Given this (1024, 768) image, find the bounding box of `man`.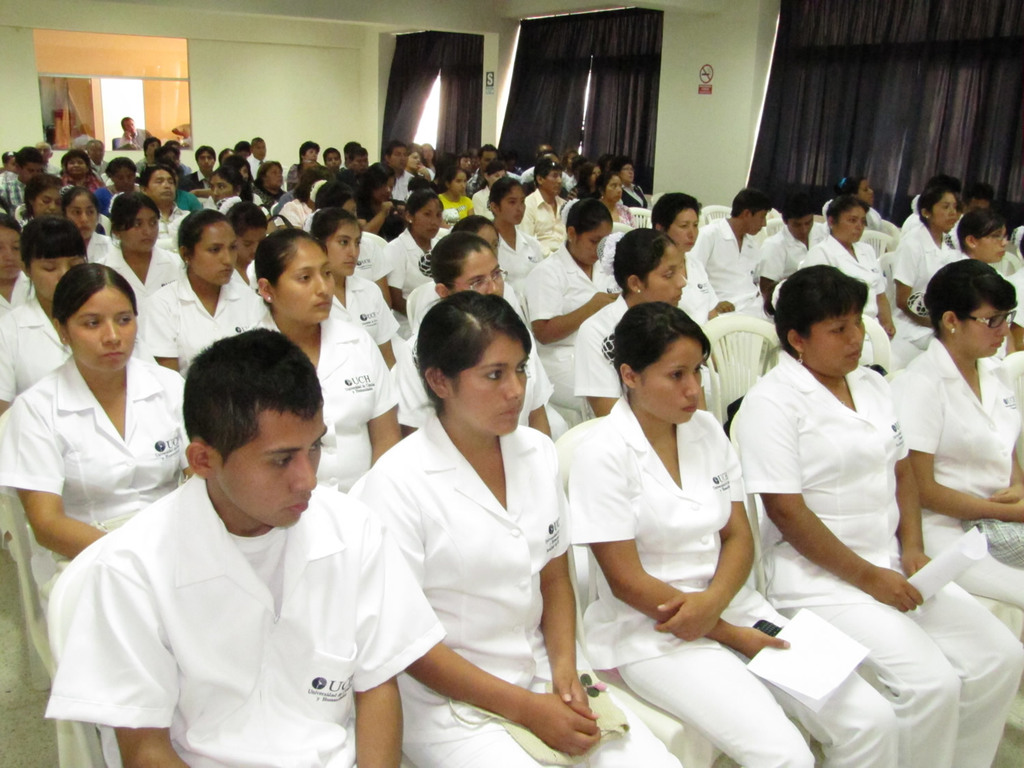
region(142, 137, 156, 168).
